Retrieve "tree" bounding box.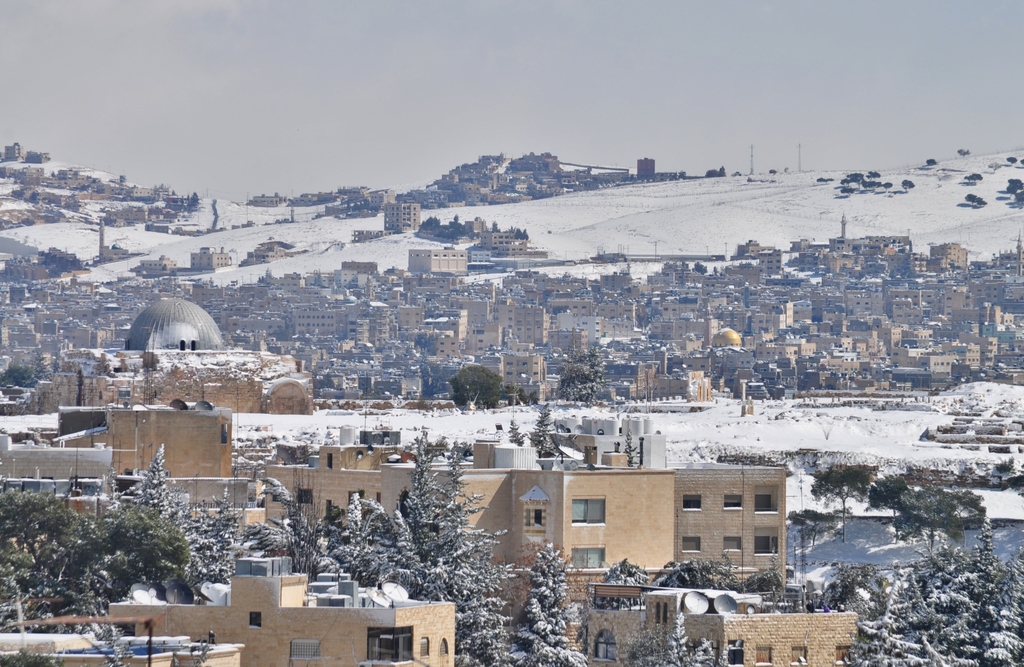
Bounding box: 180, 194, 204, 210.
